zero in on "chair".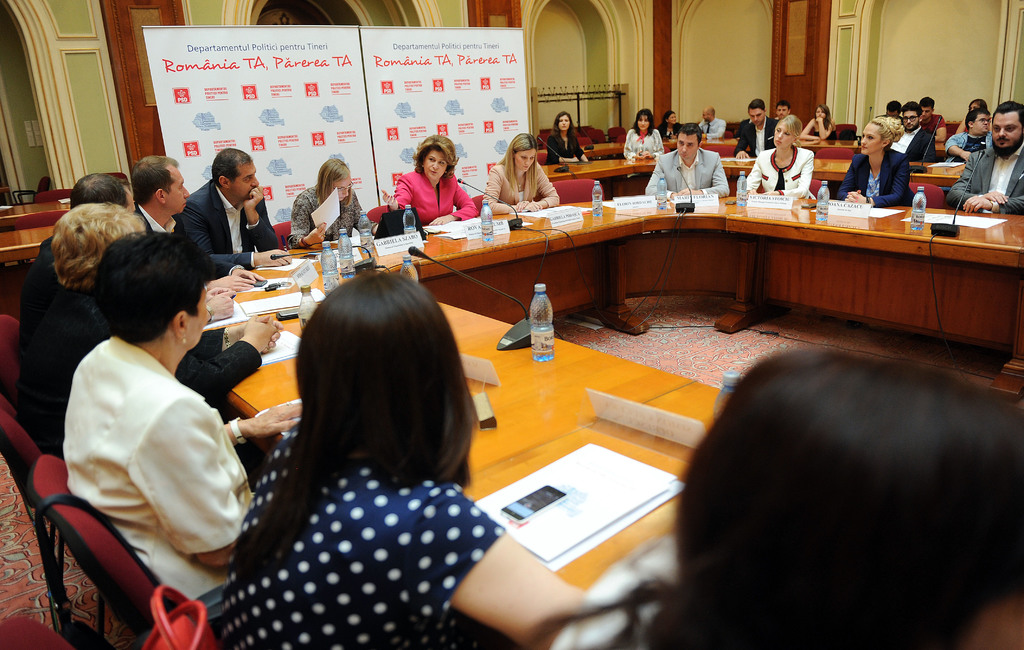
Zeroed in: [left=22, top=453, right=227, bottom=649].
